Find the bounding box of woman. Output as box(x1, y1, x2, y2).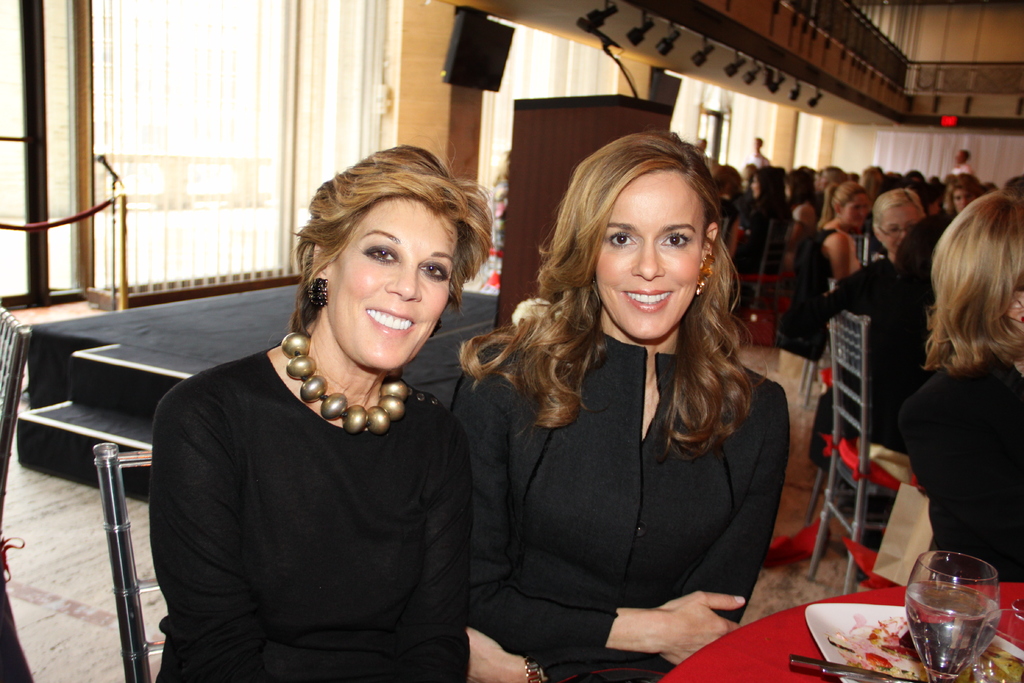
box(451, 137, 803, 671).
